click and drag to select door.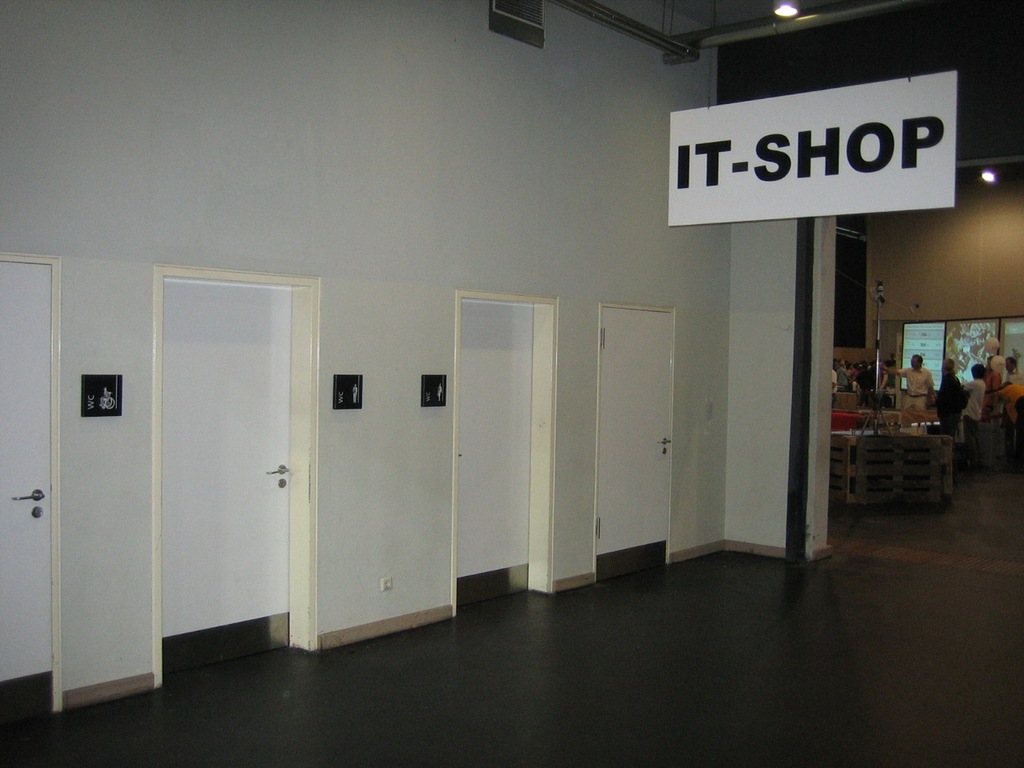
Selection: (1,264,53,684).
